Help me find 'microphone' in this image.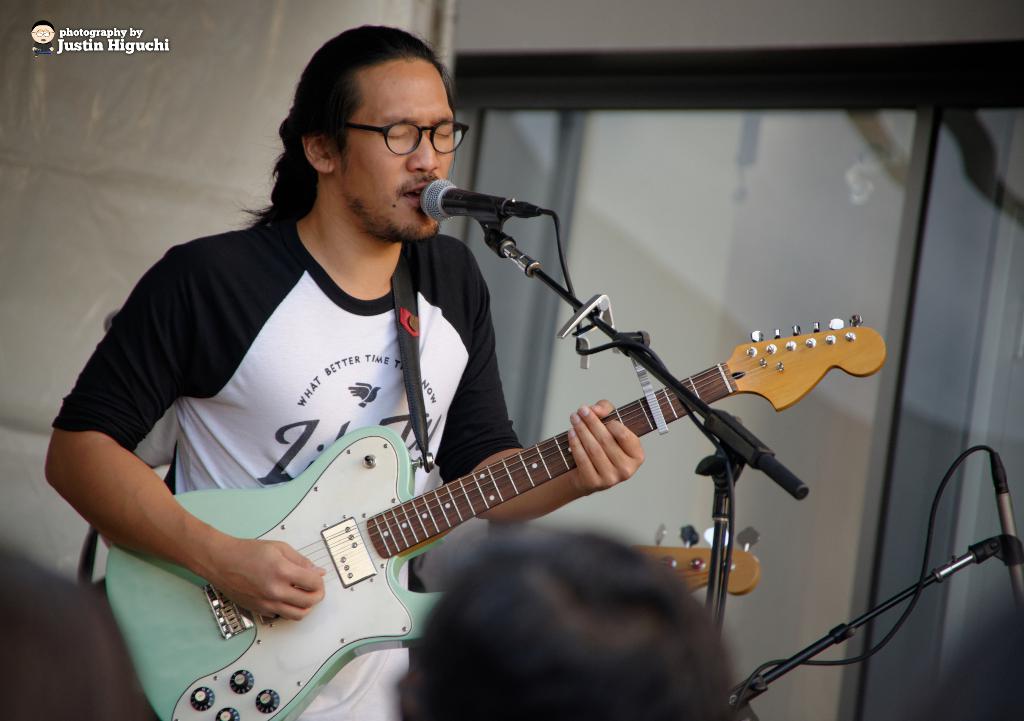
Found it: x1=419 y1=175 x2=509 y2=223.
